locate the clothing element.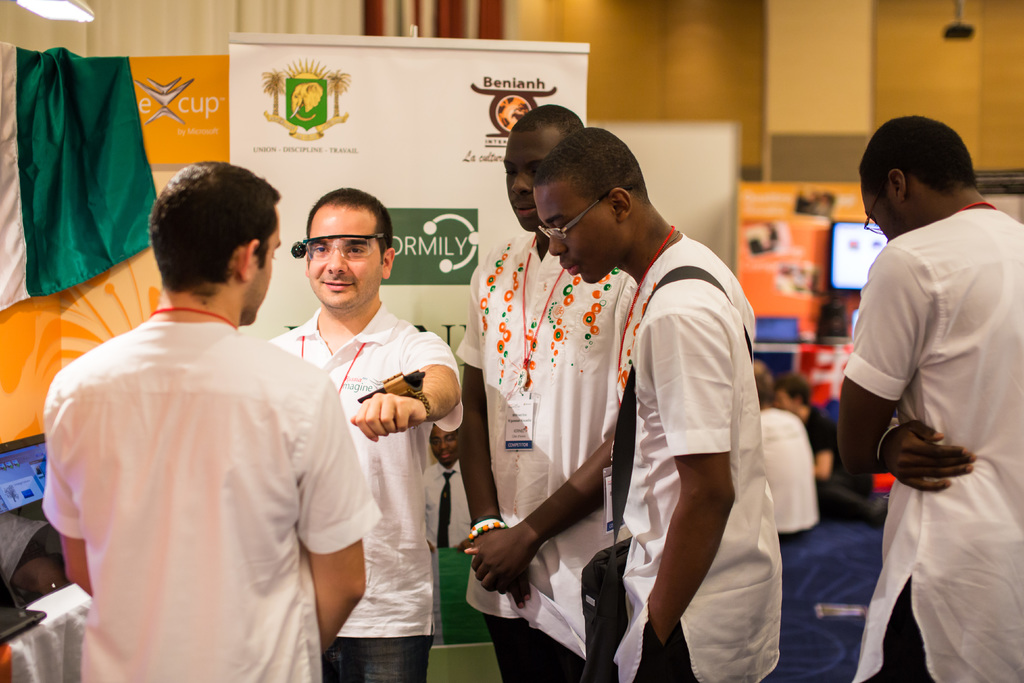
Element bbox: (263,302,467,682).
